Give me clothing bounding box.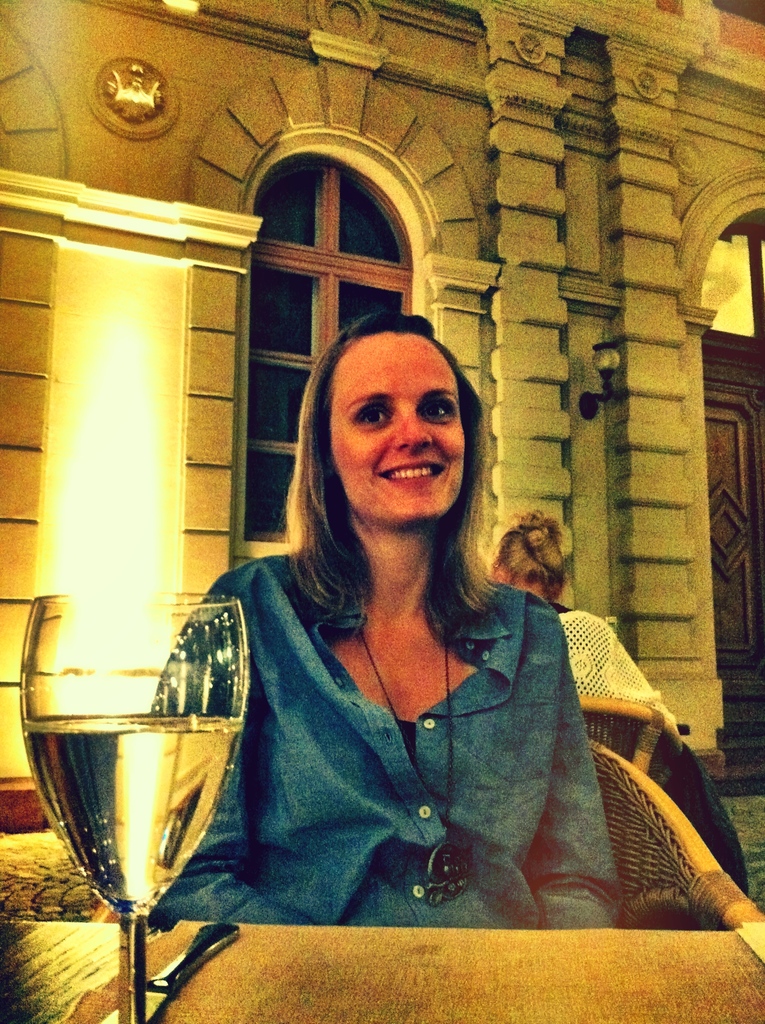
bbox=[147, 527, 623, 926].
